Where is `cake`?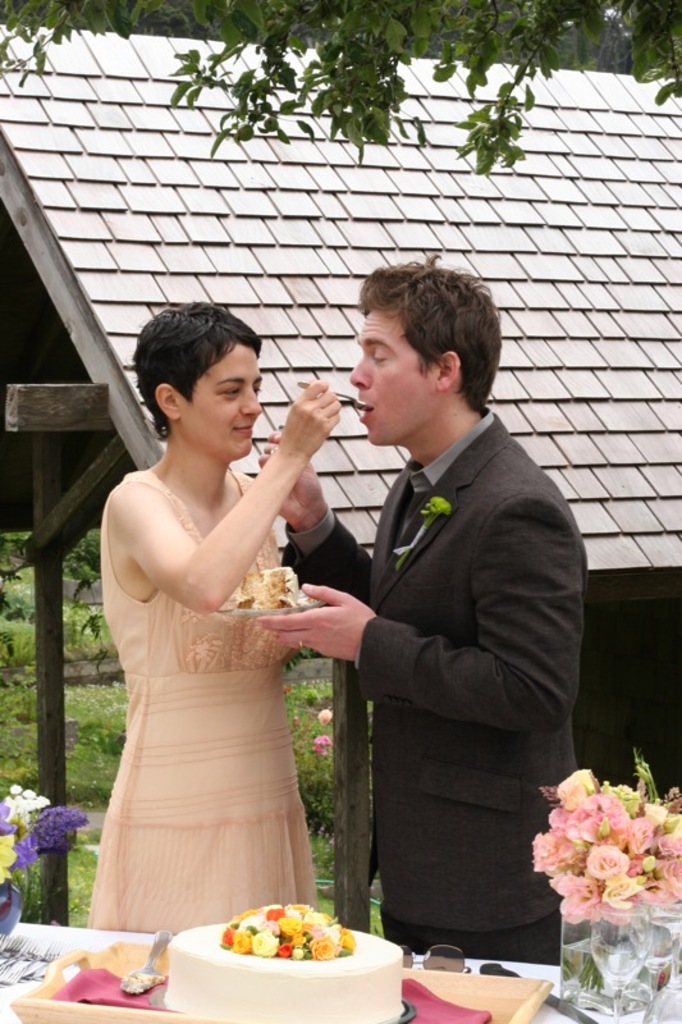
[x1=165, y1=920, x2=399, y2=1023].
